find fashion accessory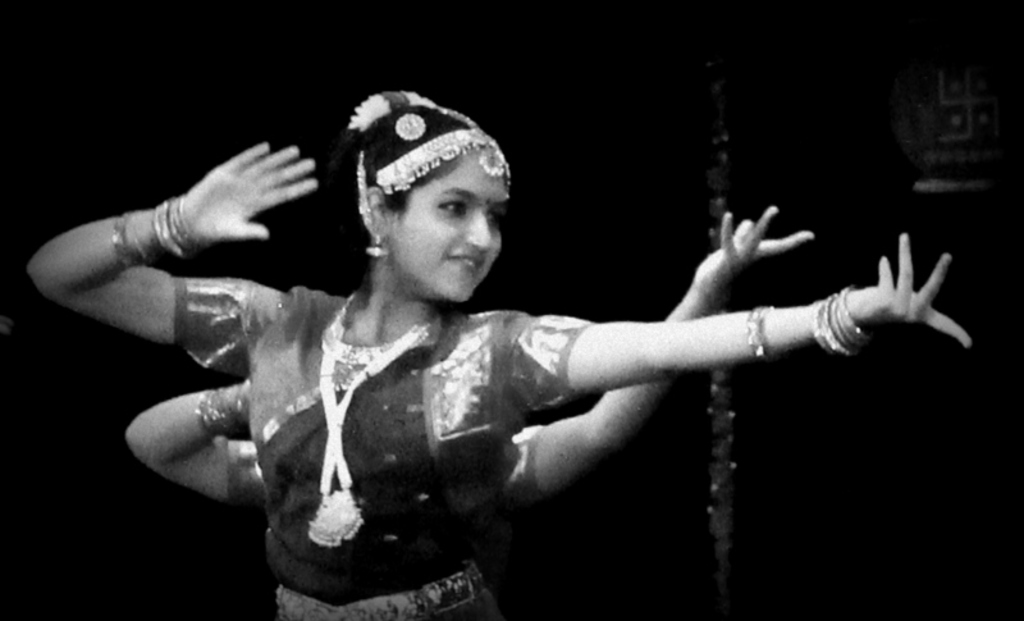
bbox=(105, 213, 146, 269)
